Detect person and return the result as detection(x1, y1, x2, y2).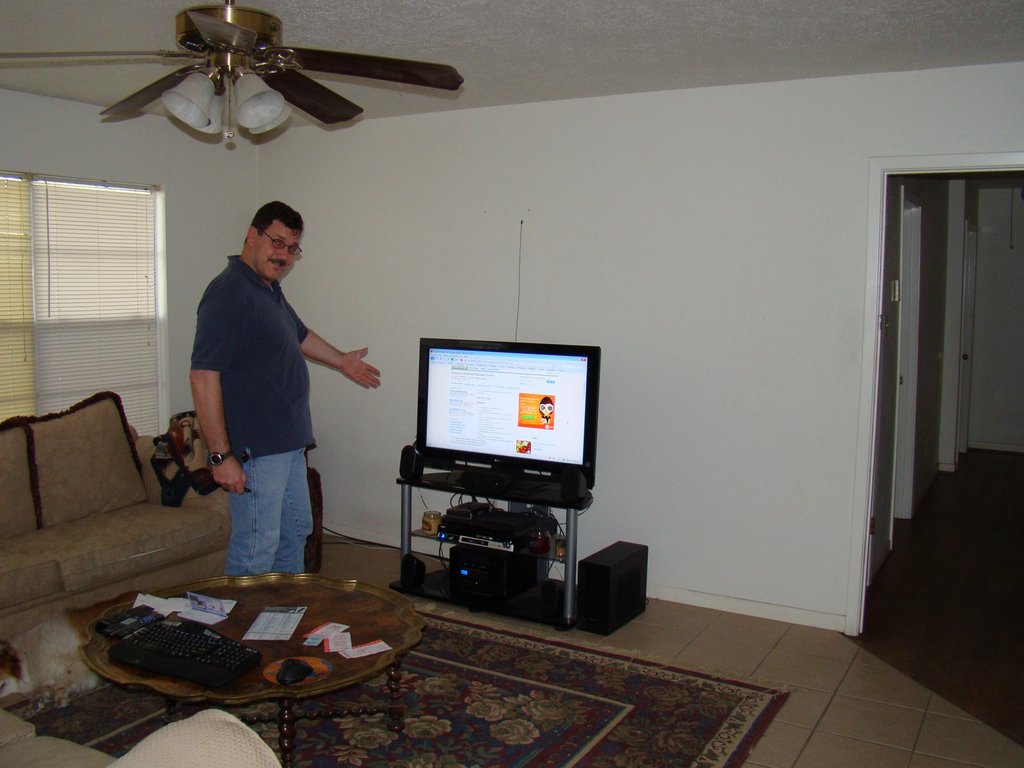
detection(170, 173, 371, 593).
